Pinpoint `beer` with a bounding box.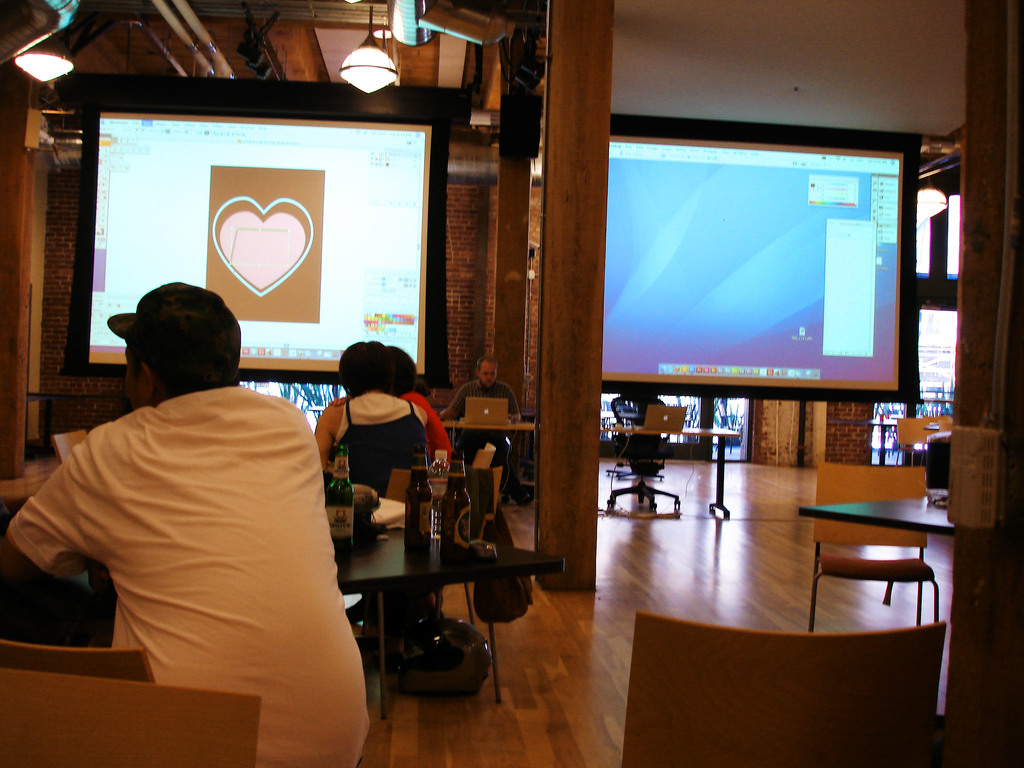
x1=401, y1=451, x2=432, y2=559.
